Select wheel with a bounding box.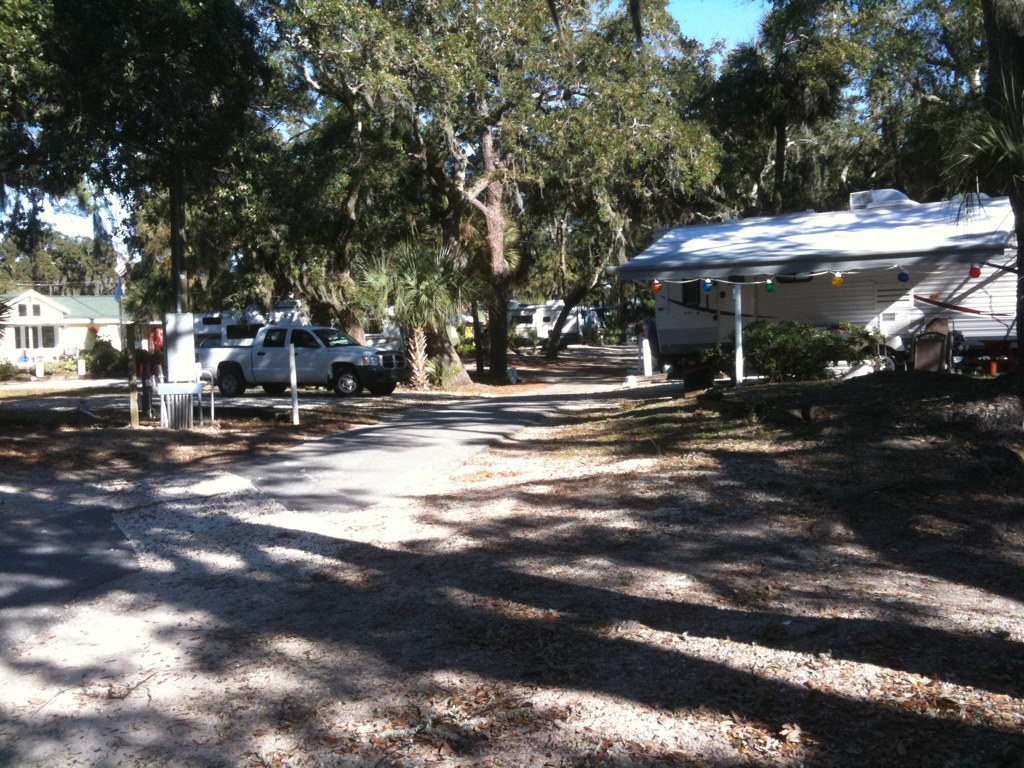
crop(216, 364, 246, 399).
